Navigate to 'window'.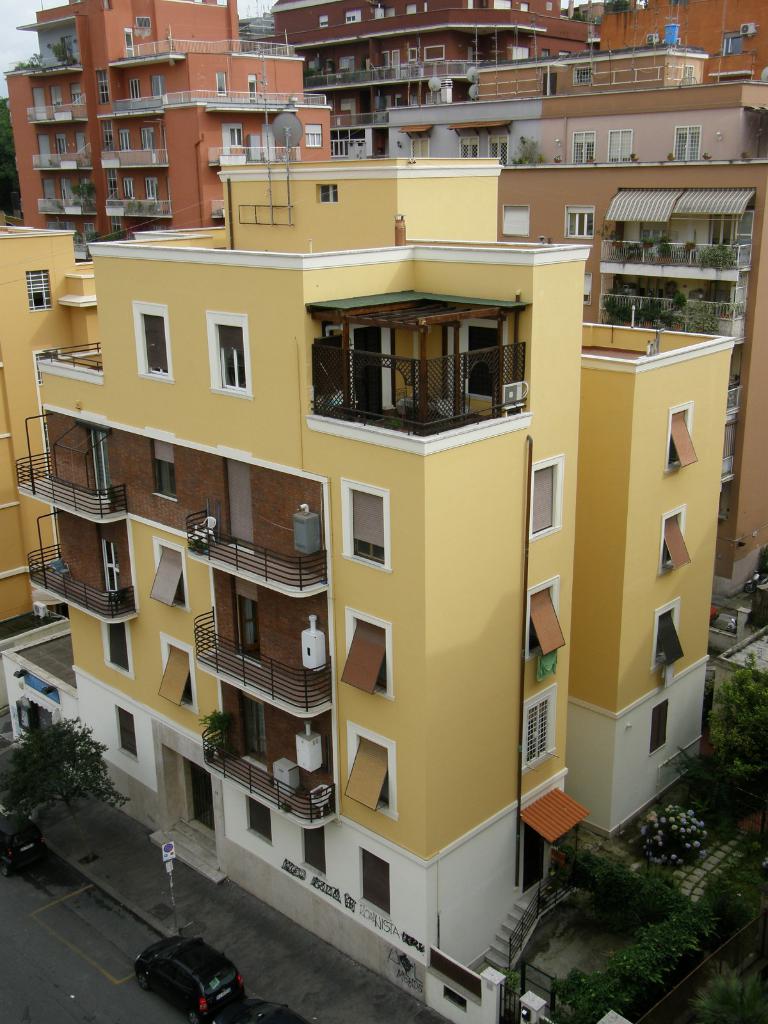
Navigation target: box(243, 803, 278, 854).
